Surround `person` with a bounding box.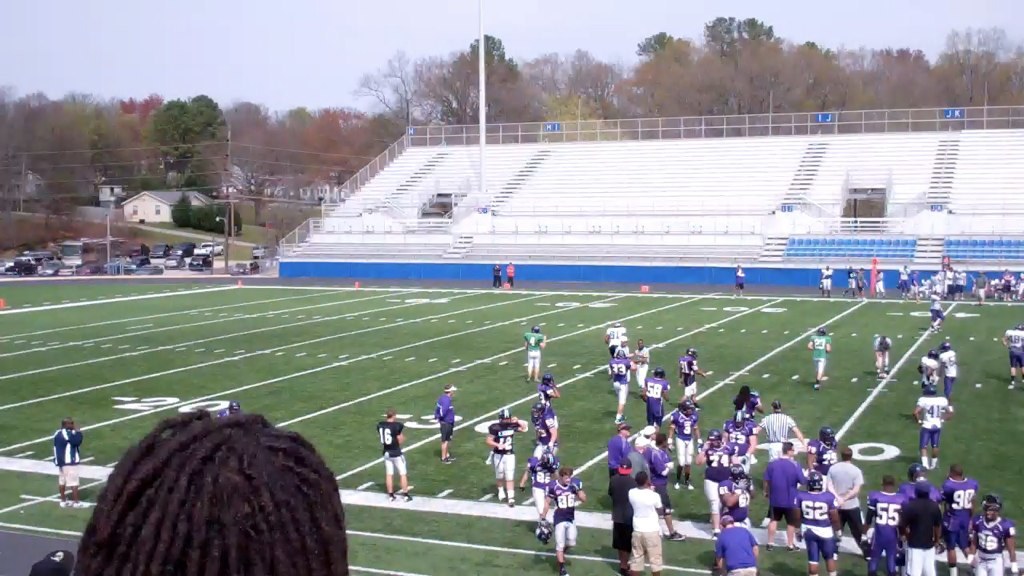
left=712, top=514, right=758, bottom=575.
